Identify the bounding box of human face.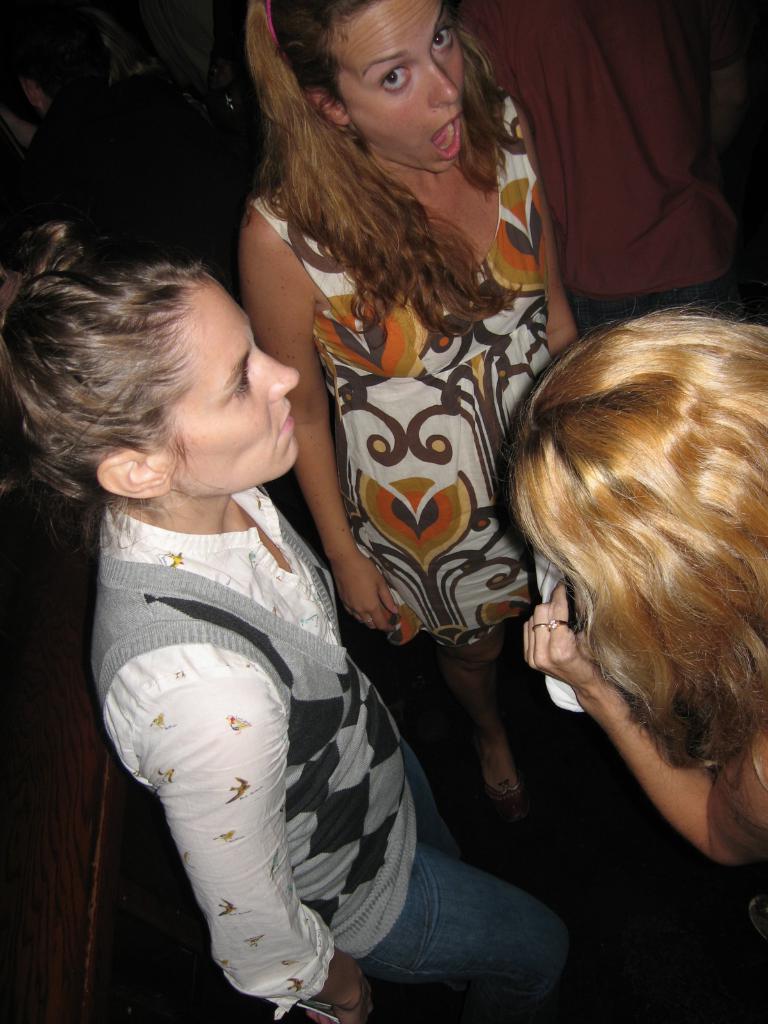
317 0 469 168.
